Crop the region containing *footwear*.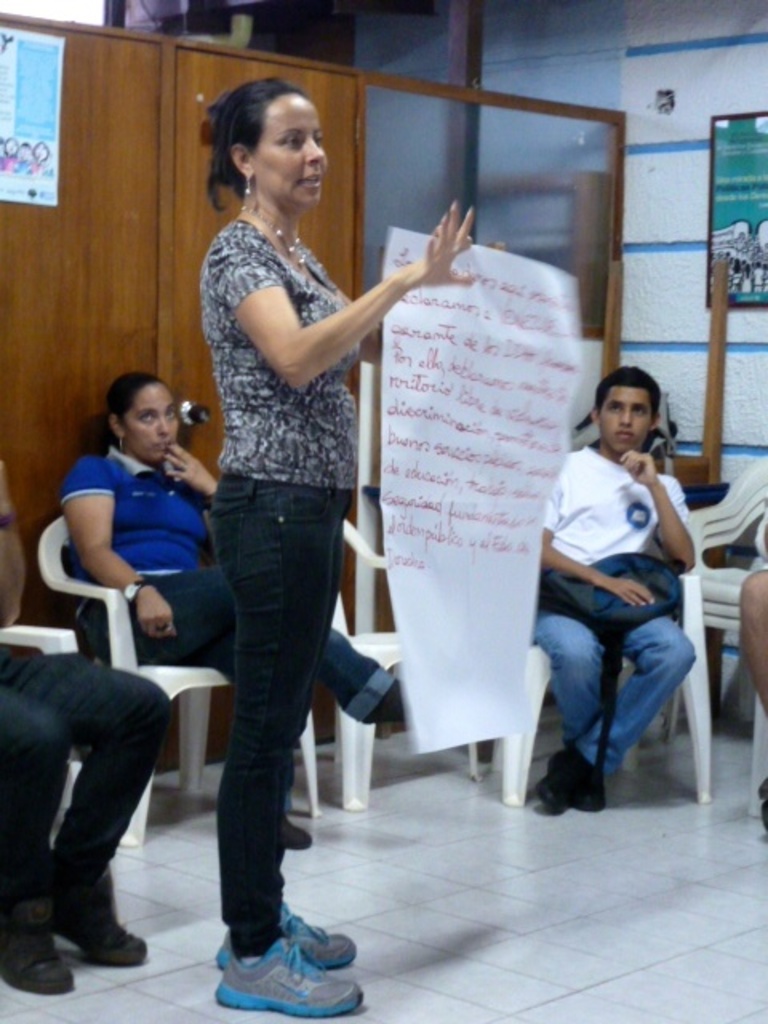
Crop region: <region>50, 867, 154, 968</region>.
